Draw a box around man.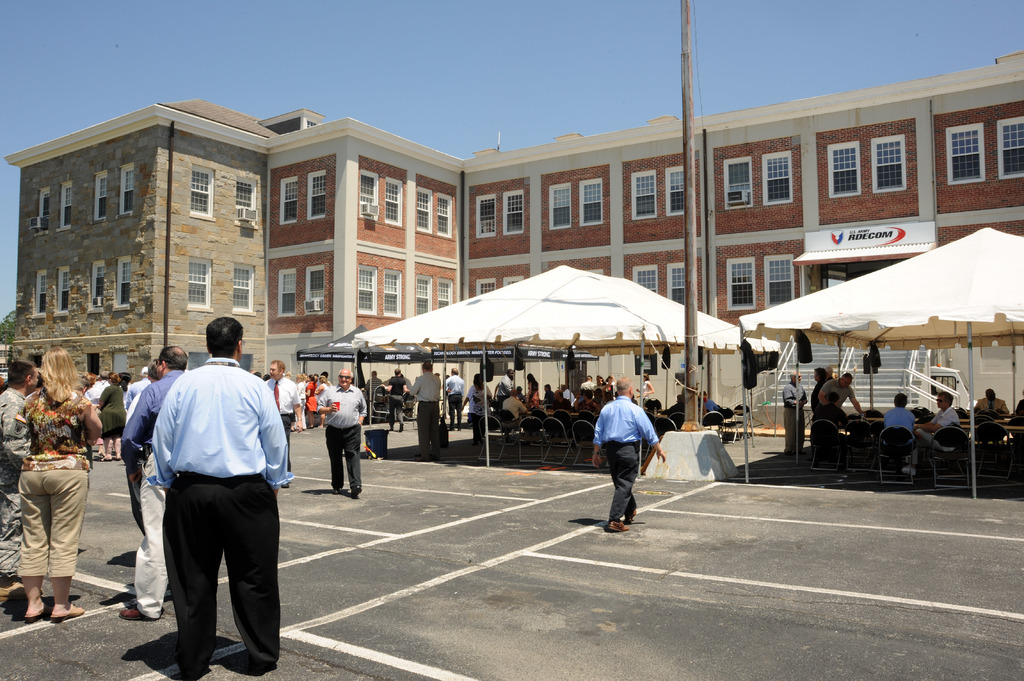
315:369:365:500.
